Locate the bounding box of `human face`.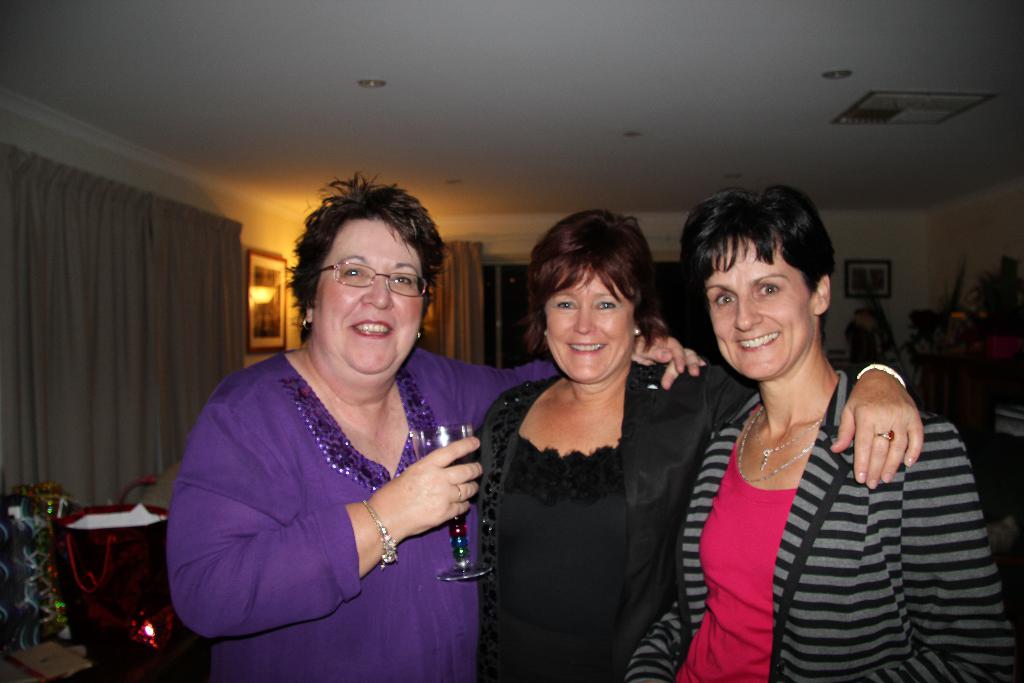
Bounding box: [x1=545, y1=273, x2=636, y2=379].
